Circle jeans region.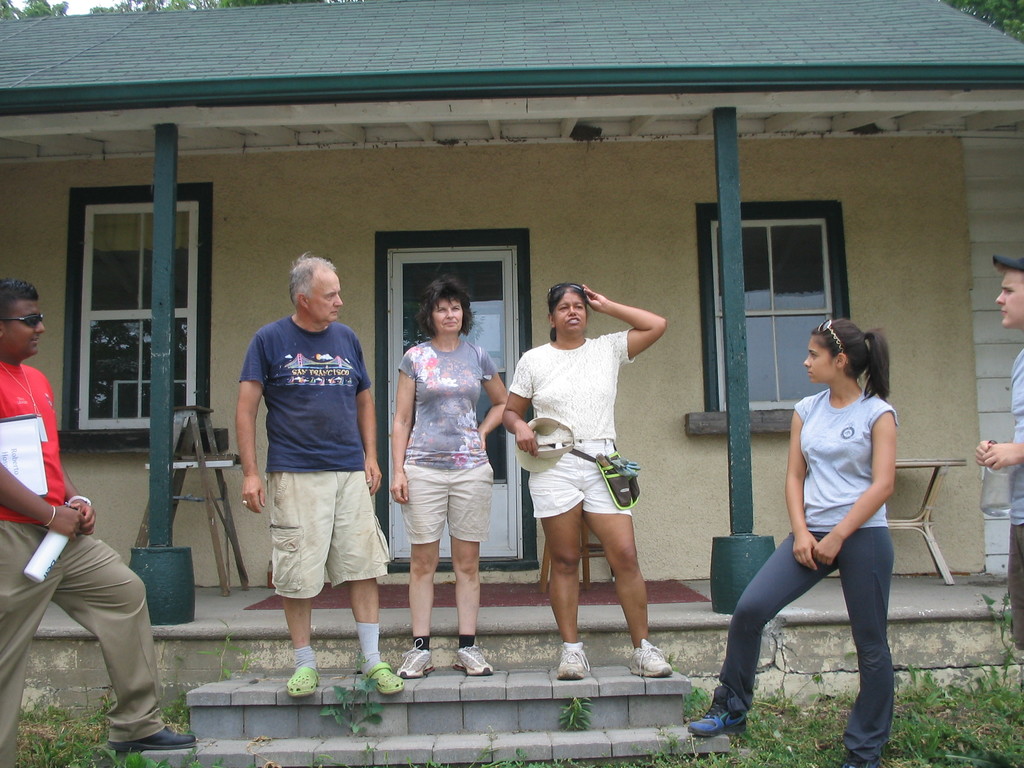
Region: {"x1": 994, "y1": 529, "x2": 1023, "y2": 662}.
